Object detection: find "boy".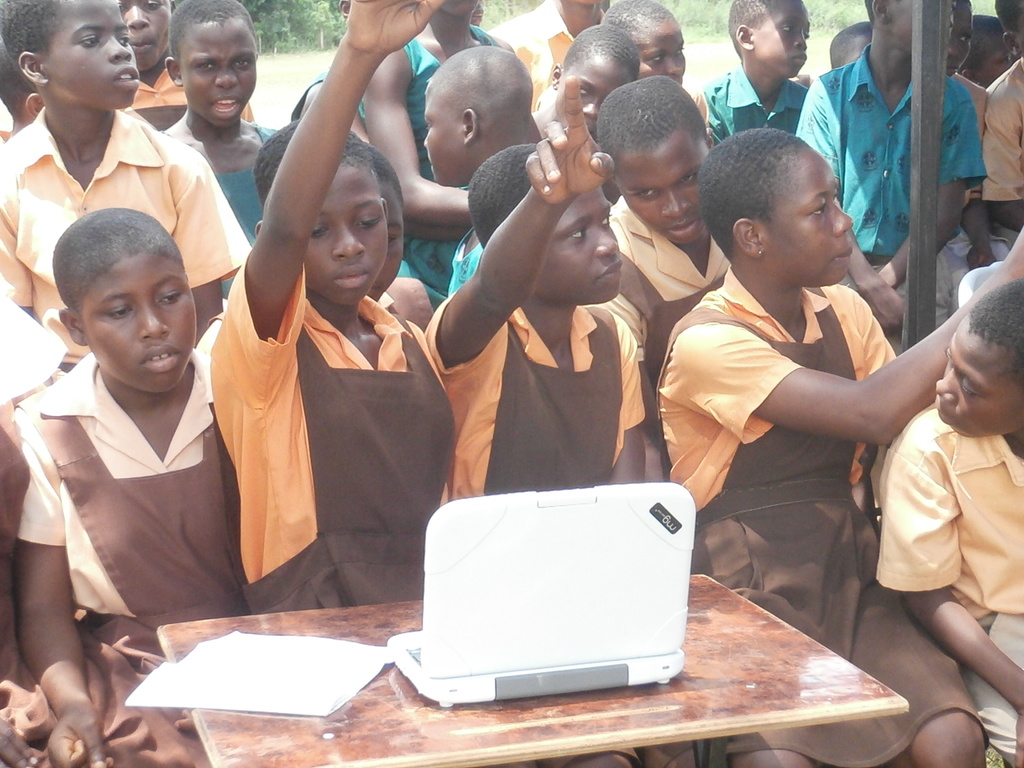
{"left": 795, "top": 0, "right": 987, "bottom": 357}.
